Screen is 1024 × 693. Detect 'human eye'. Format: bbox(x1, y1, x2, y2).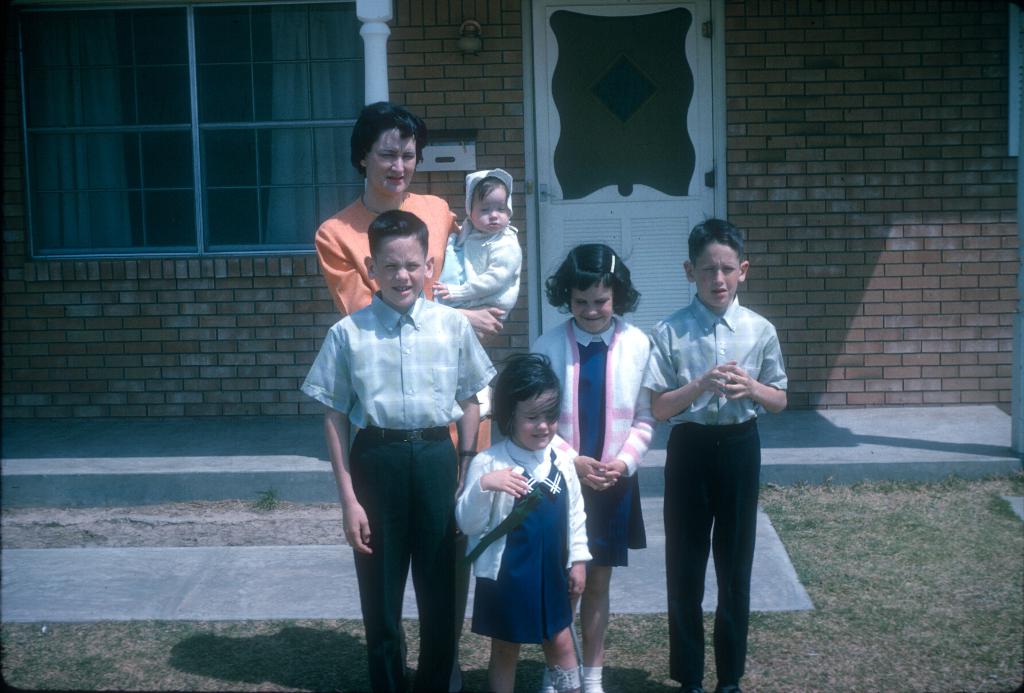
bbox(524, 413, 538, 422).
